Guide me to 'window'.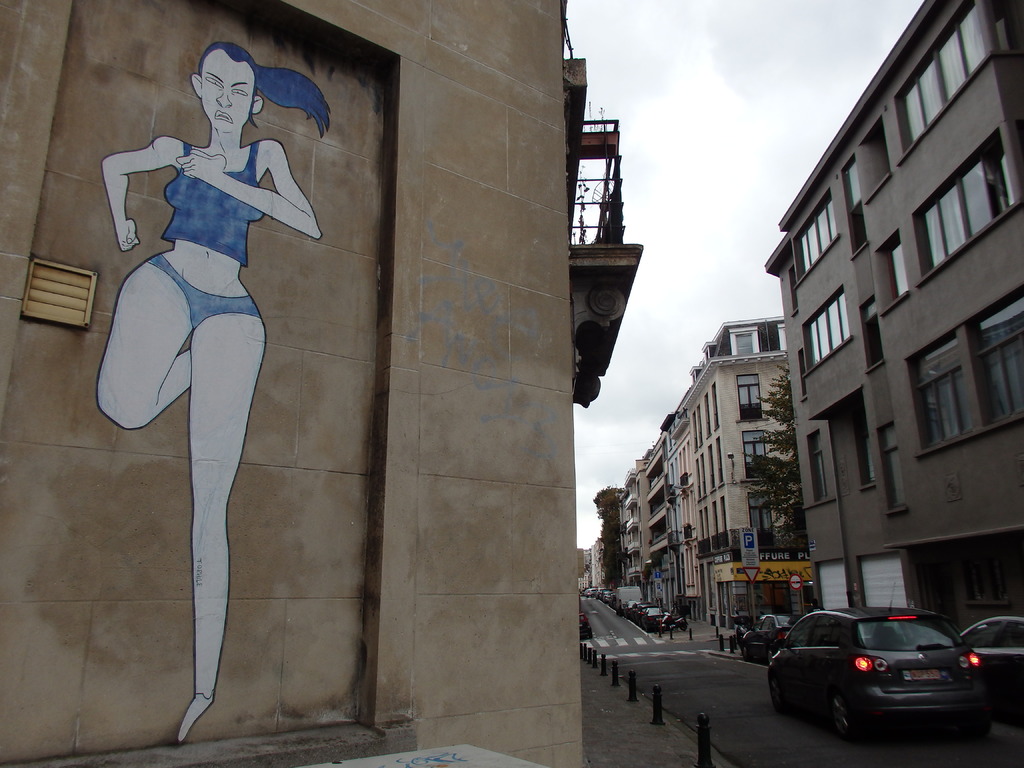
Guidance: 710, 381, 723, 431.
